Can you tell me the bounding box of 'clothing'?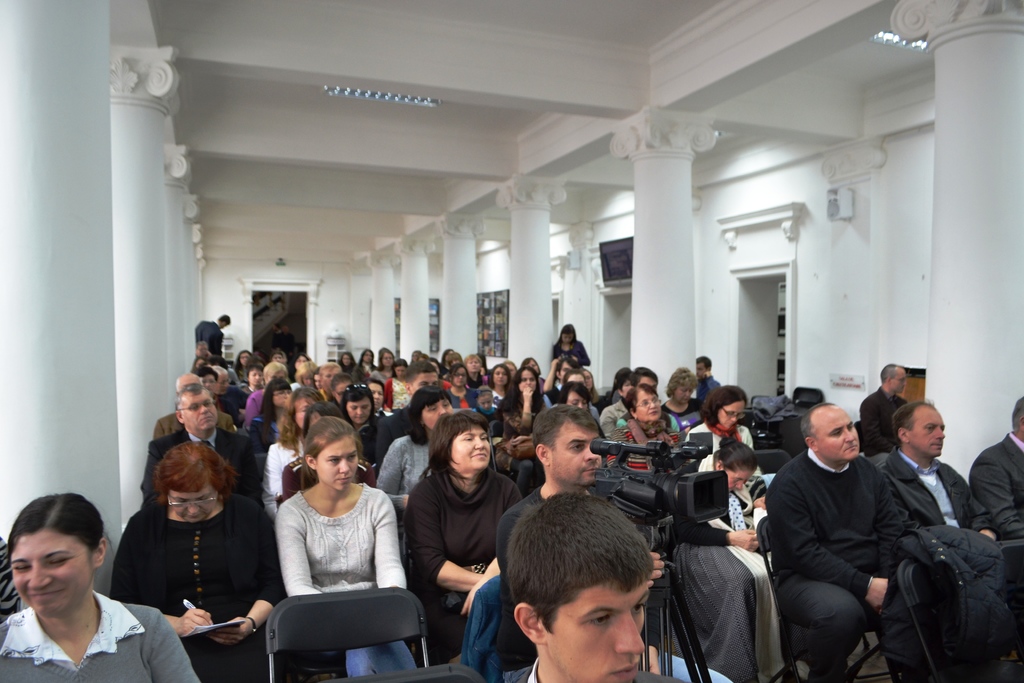
[249, 387, 269, 436].
